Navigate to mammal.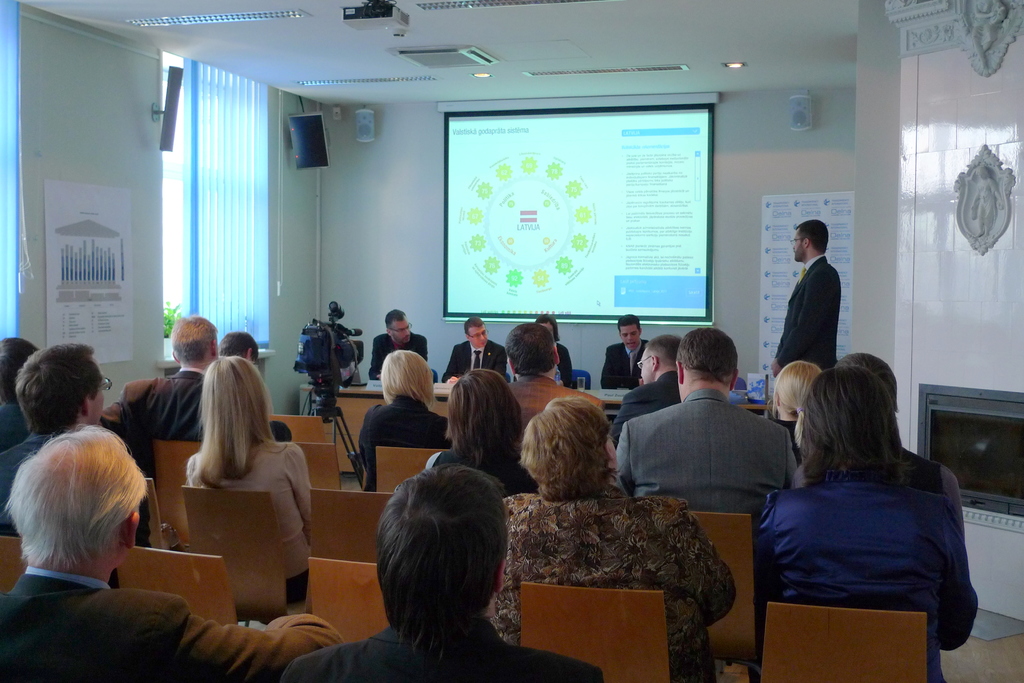
Navigation target: l=368, t=309, r=427, b=380.
